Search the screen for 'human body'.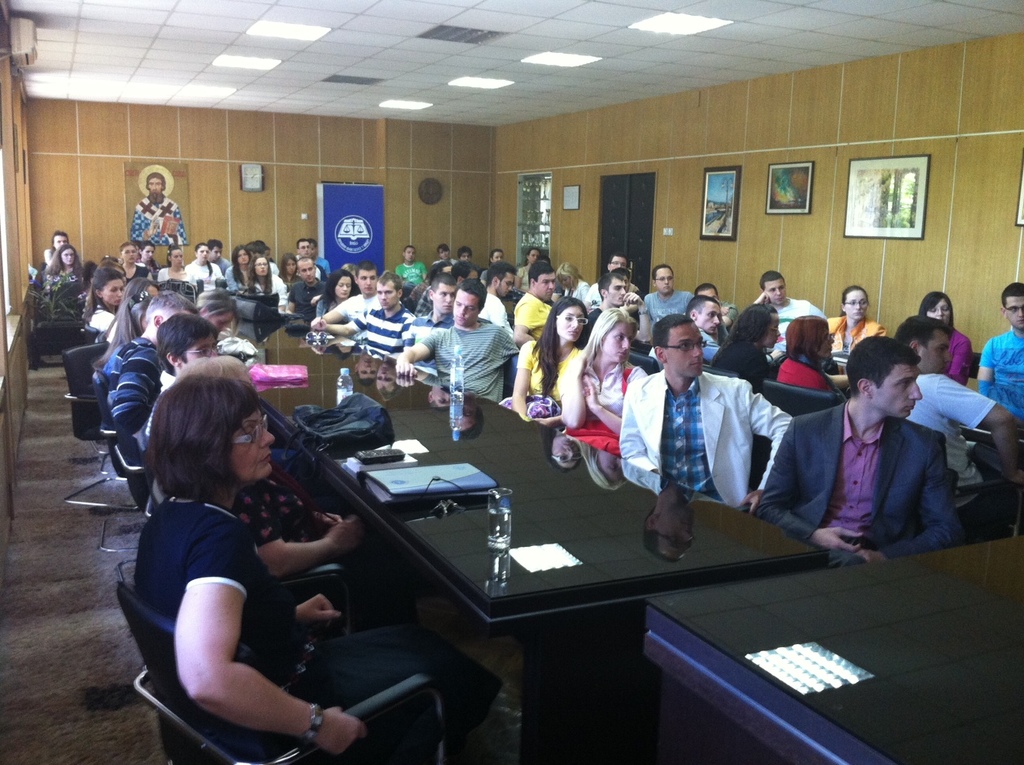
Found at (705,303,784,390).
